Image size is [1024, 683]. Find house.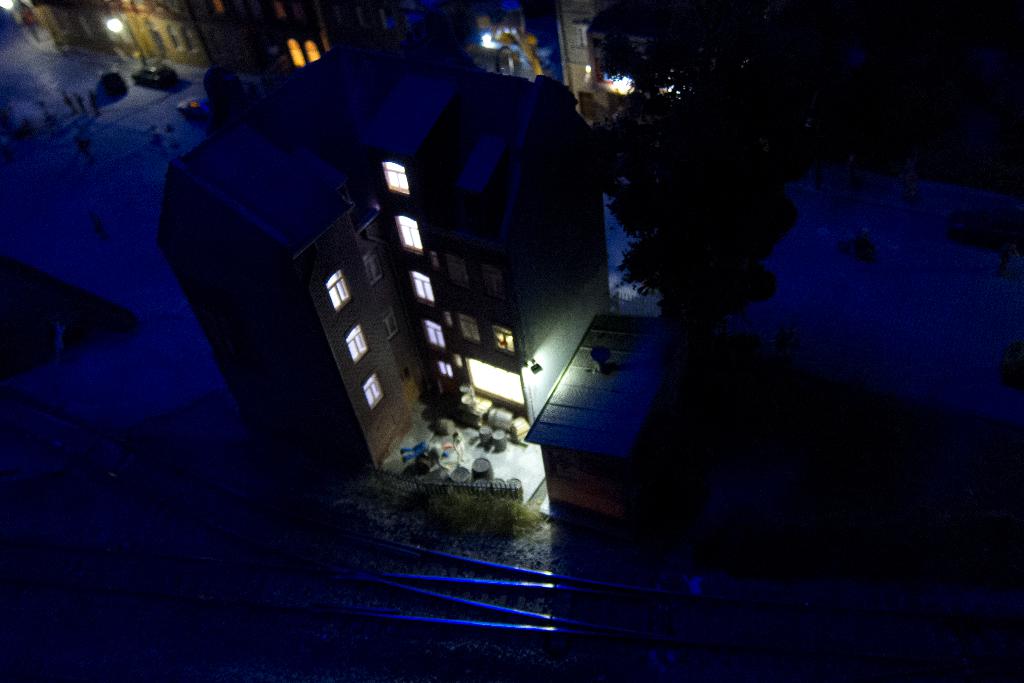
l=524, t=318, r=694, b=536.
